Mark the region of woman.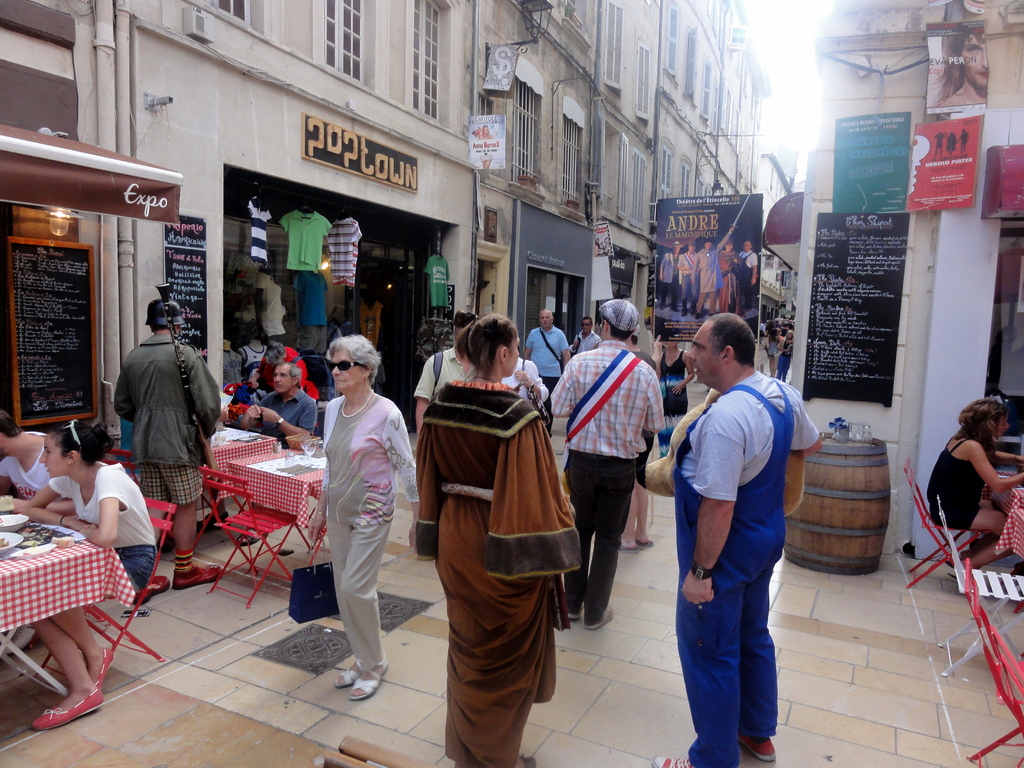
Region: (924,394,1023,579).
